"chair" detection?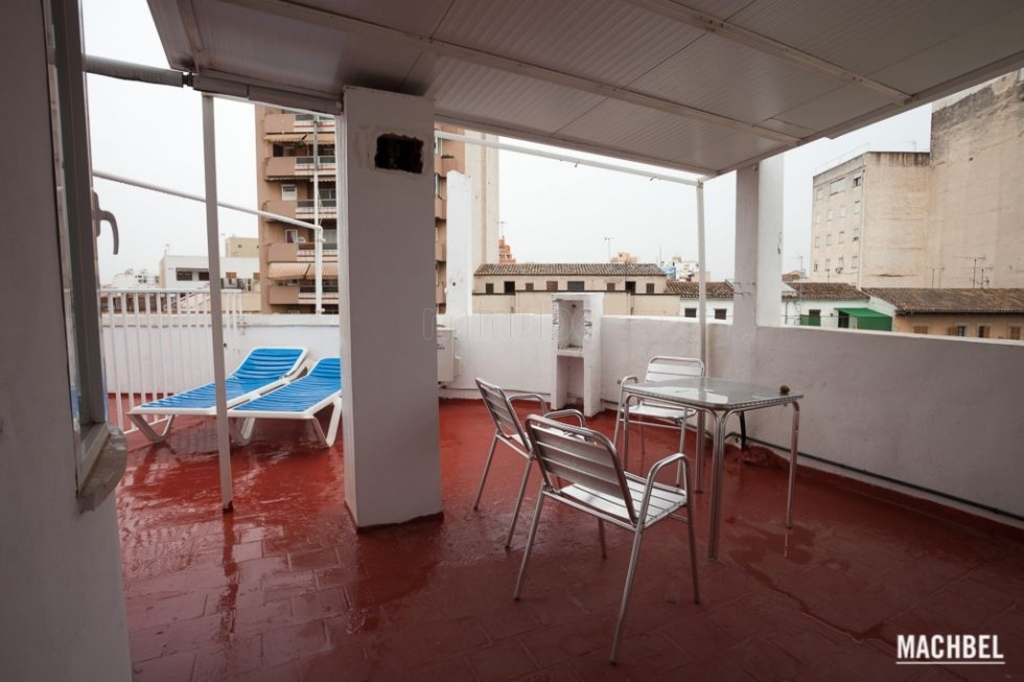
detection(611, 354, 709, 495)
